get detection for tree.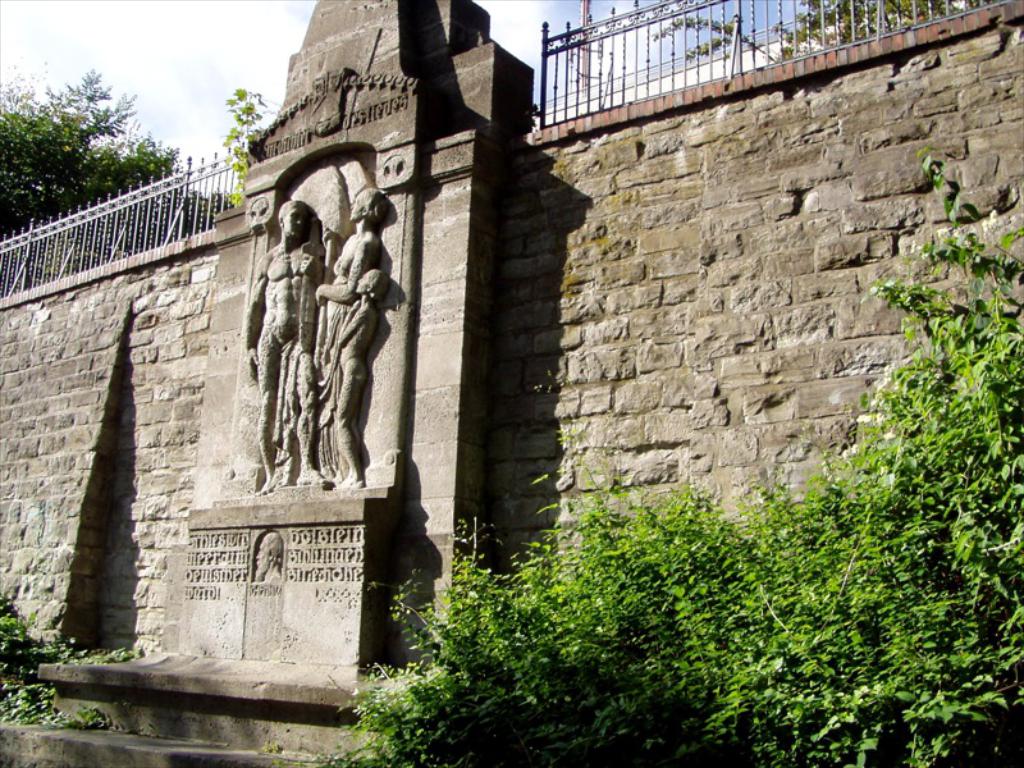
Detection: select_region(649, 0, 1007, 61).
